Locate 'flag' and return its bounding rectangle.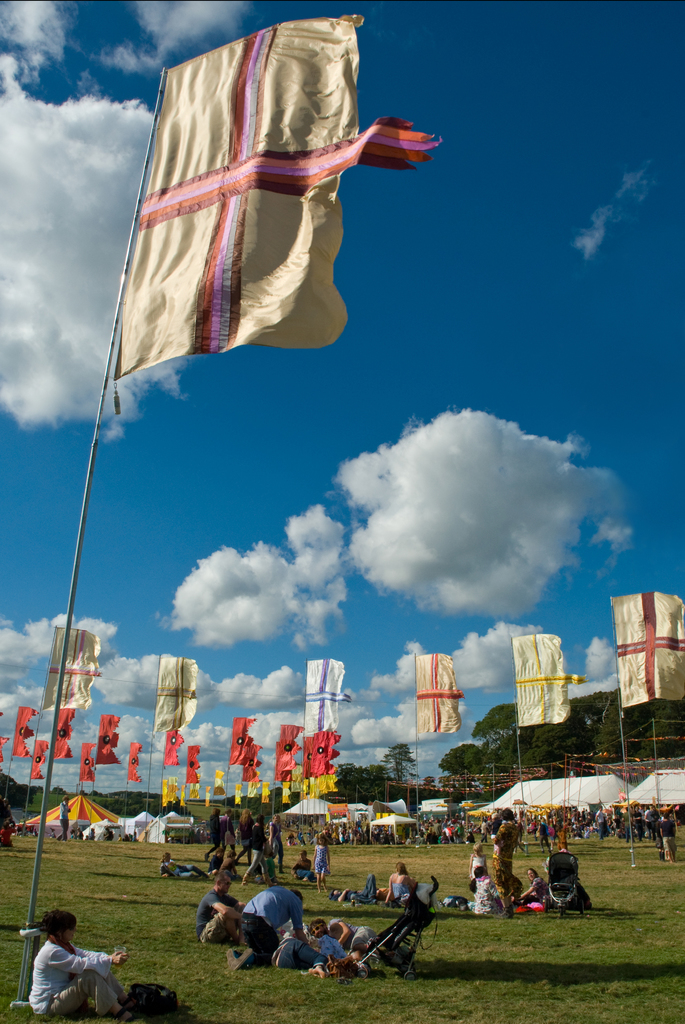
287, 660, 356, 737.
